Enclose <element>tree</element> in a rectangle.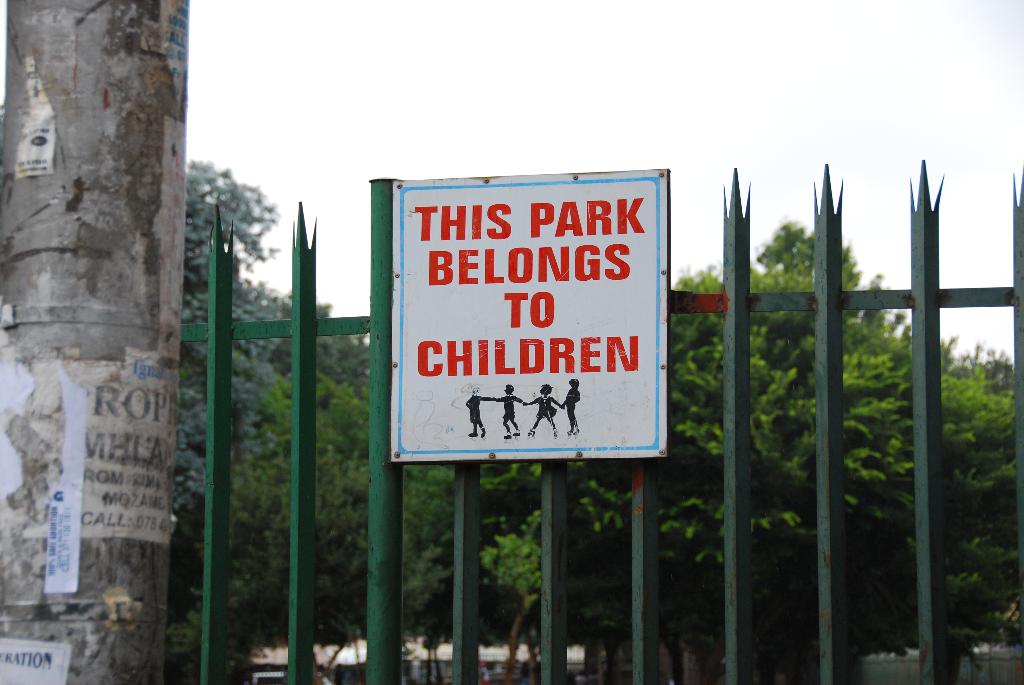
box(235, 378, 502, 647).
